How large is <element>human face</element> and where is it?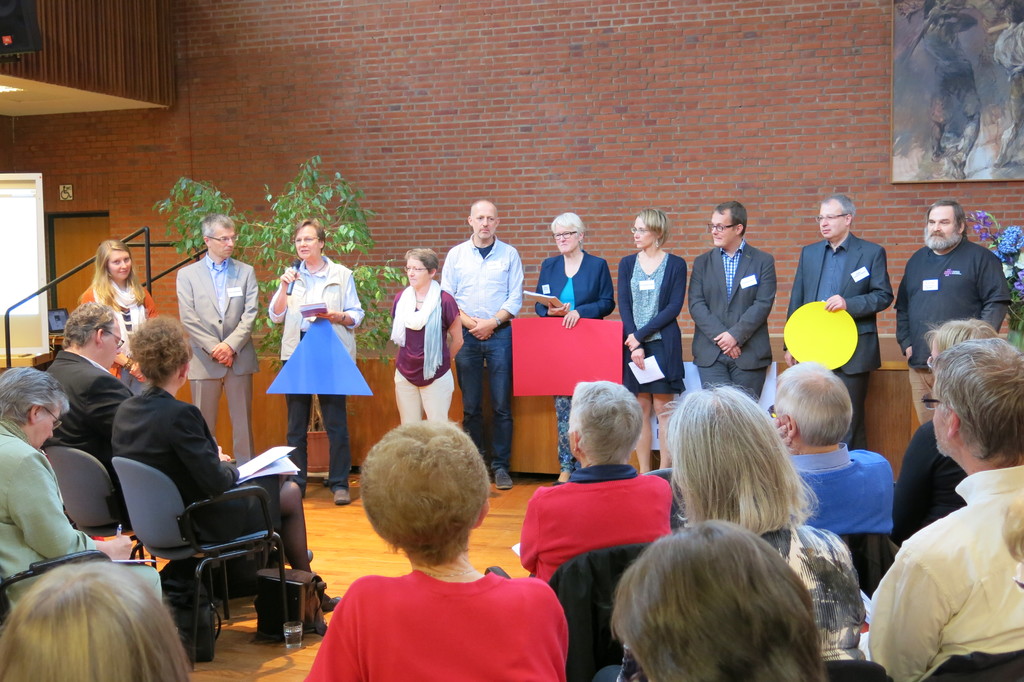
Bounding box: [left=819, top=204, right=845, bottom=238].
